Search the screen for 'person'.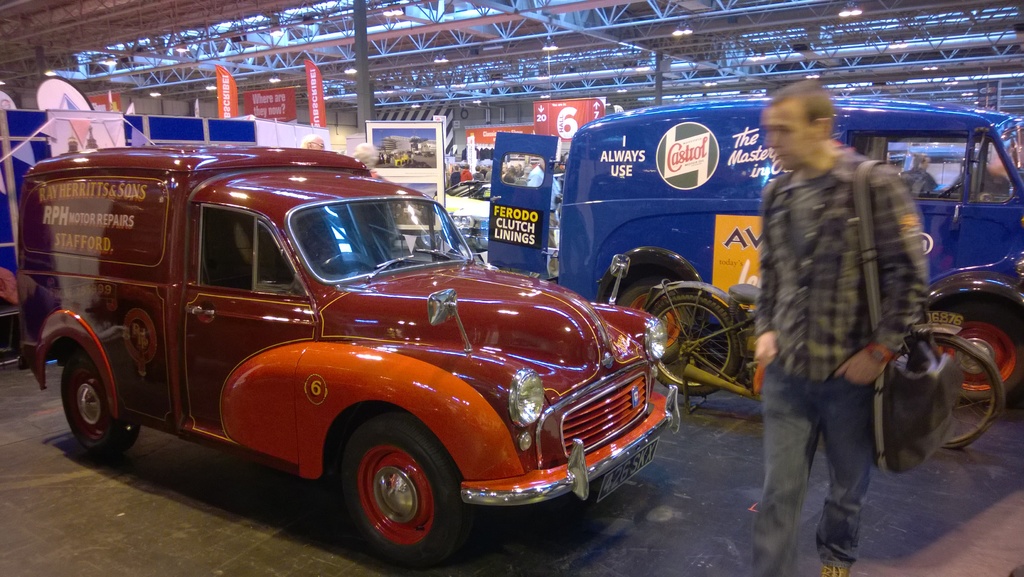
Found at select_region(899, 151, 941, 191).
